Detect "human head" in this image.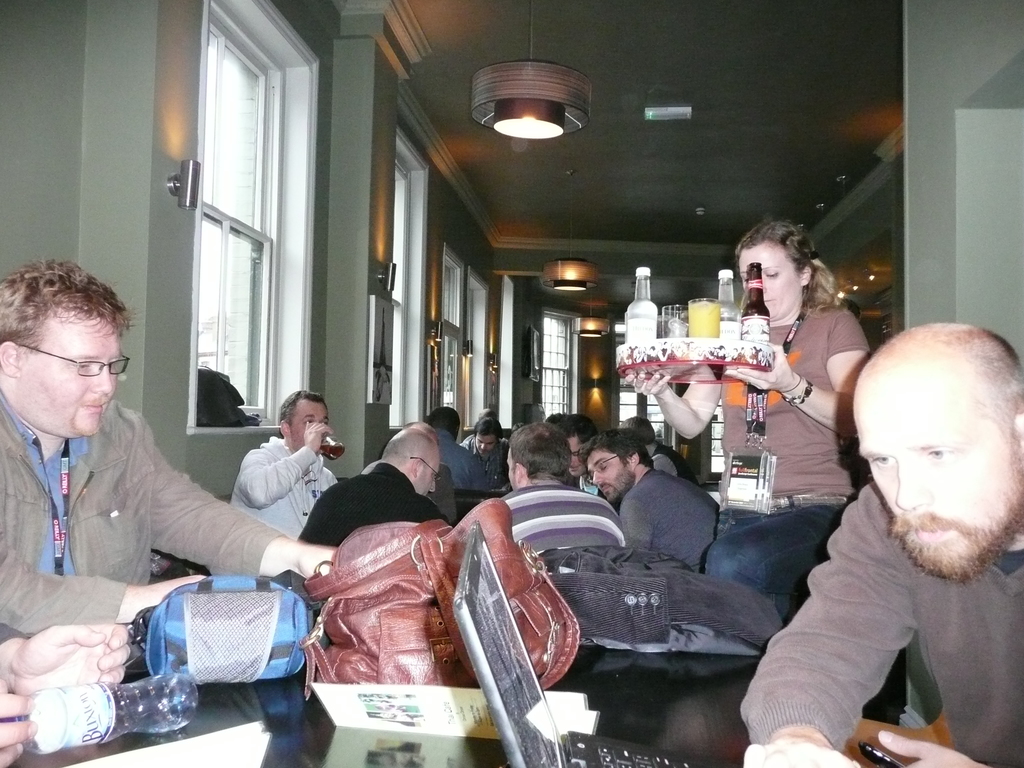
Detection: [382, 426, 443, 495].
